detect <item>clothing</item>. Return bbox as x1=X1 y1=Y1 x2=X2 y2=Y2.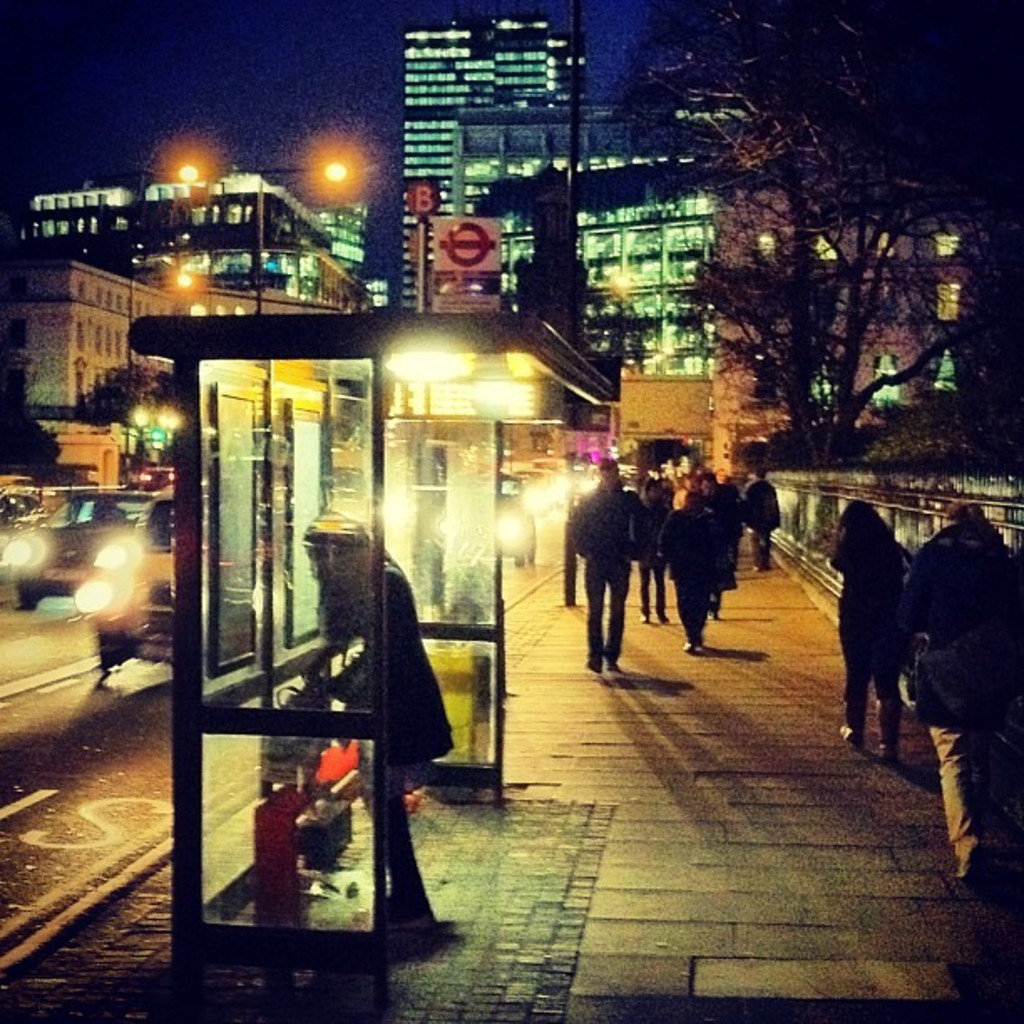
x1=311 y1=540 x2=457 y2=919.
